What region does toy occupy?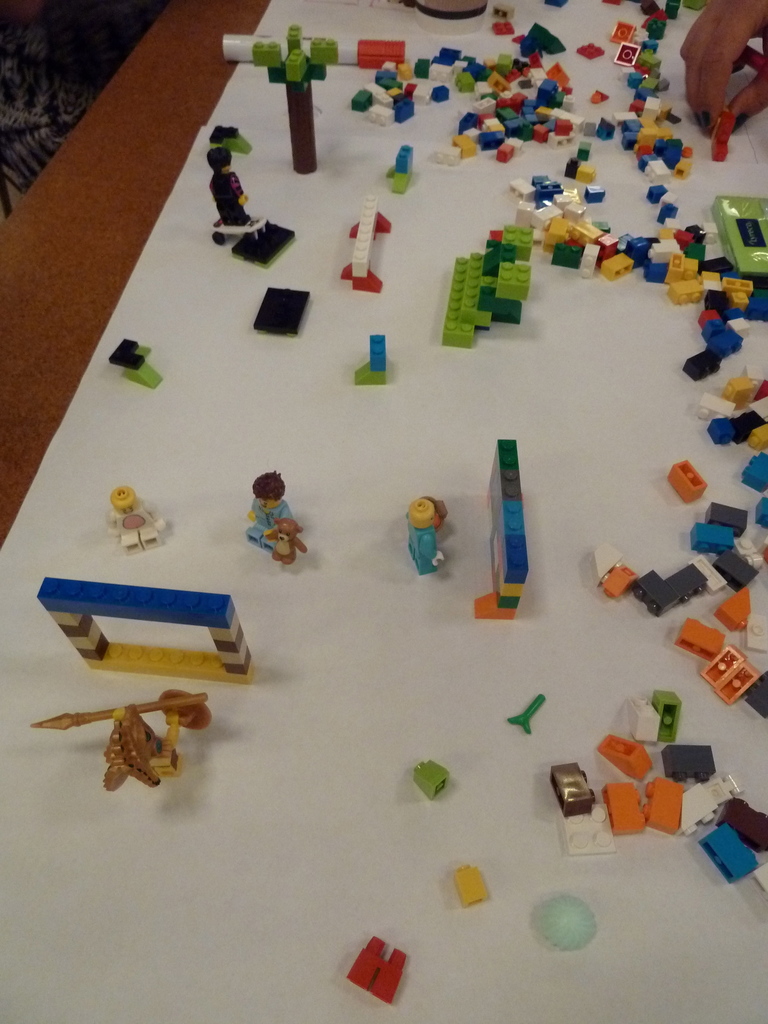
left=701, top=643, right=746, bottom=688.
